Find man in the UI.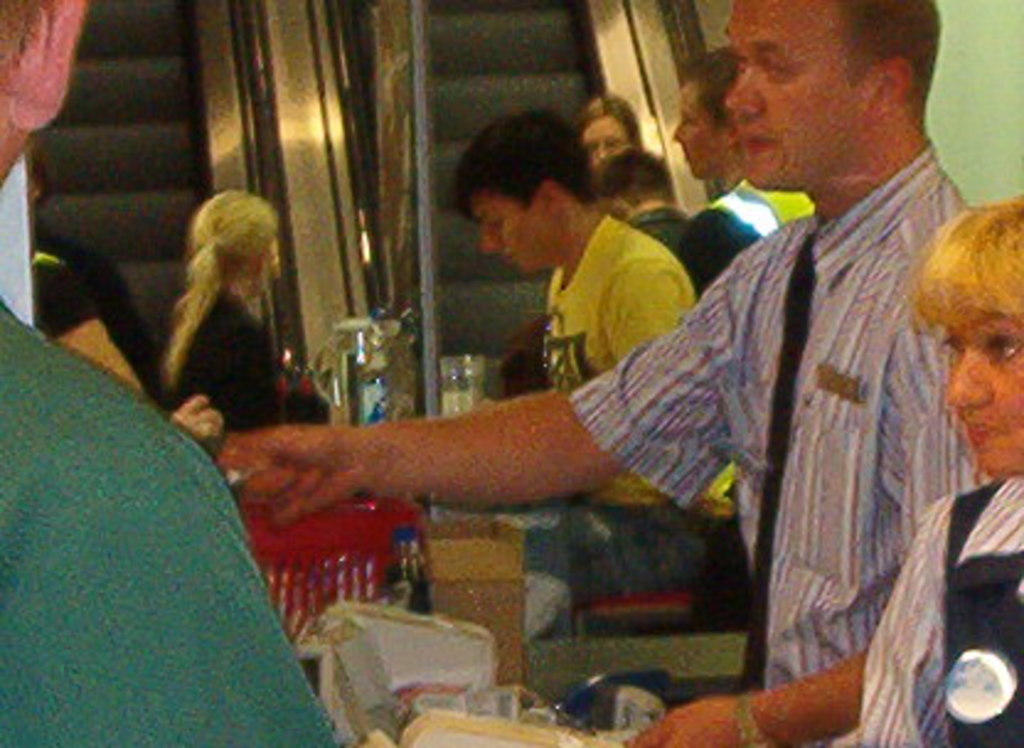
UI element at rect(246, 0, 967, 746).
